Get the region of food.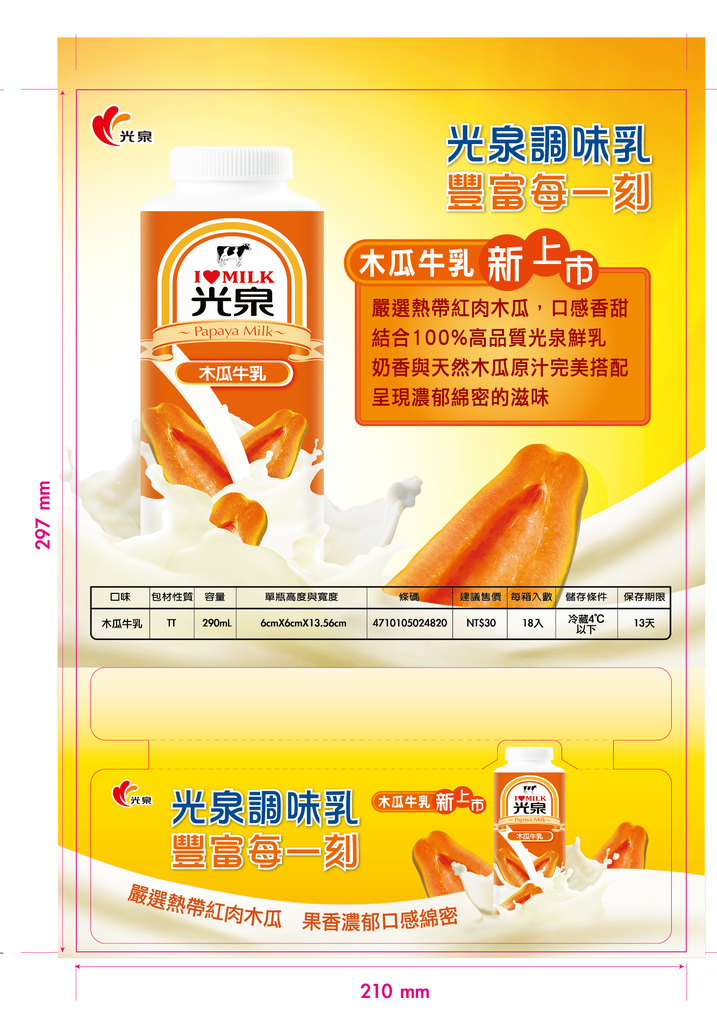
498,827,534,890.
